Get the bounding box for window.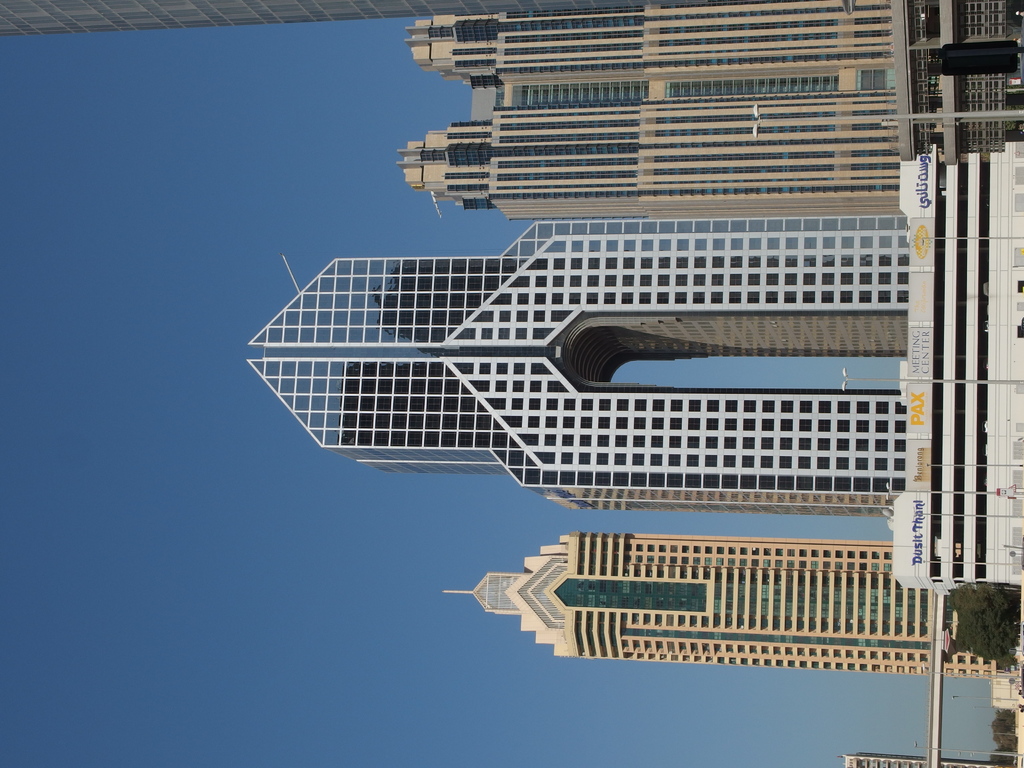
bbox=[786, 253, 796, 268].
